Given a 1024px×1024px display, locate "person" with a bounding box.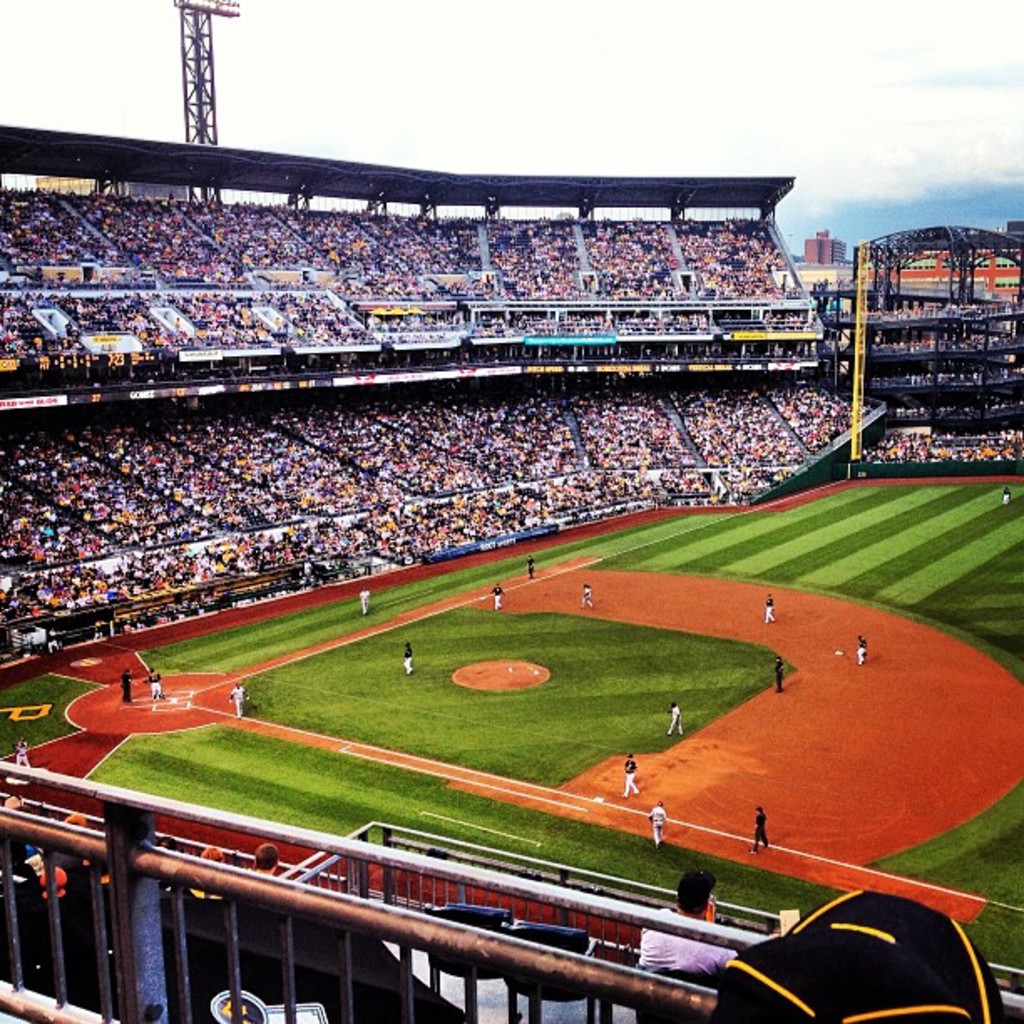
Located: [1002,487,1009,504].
